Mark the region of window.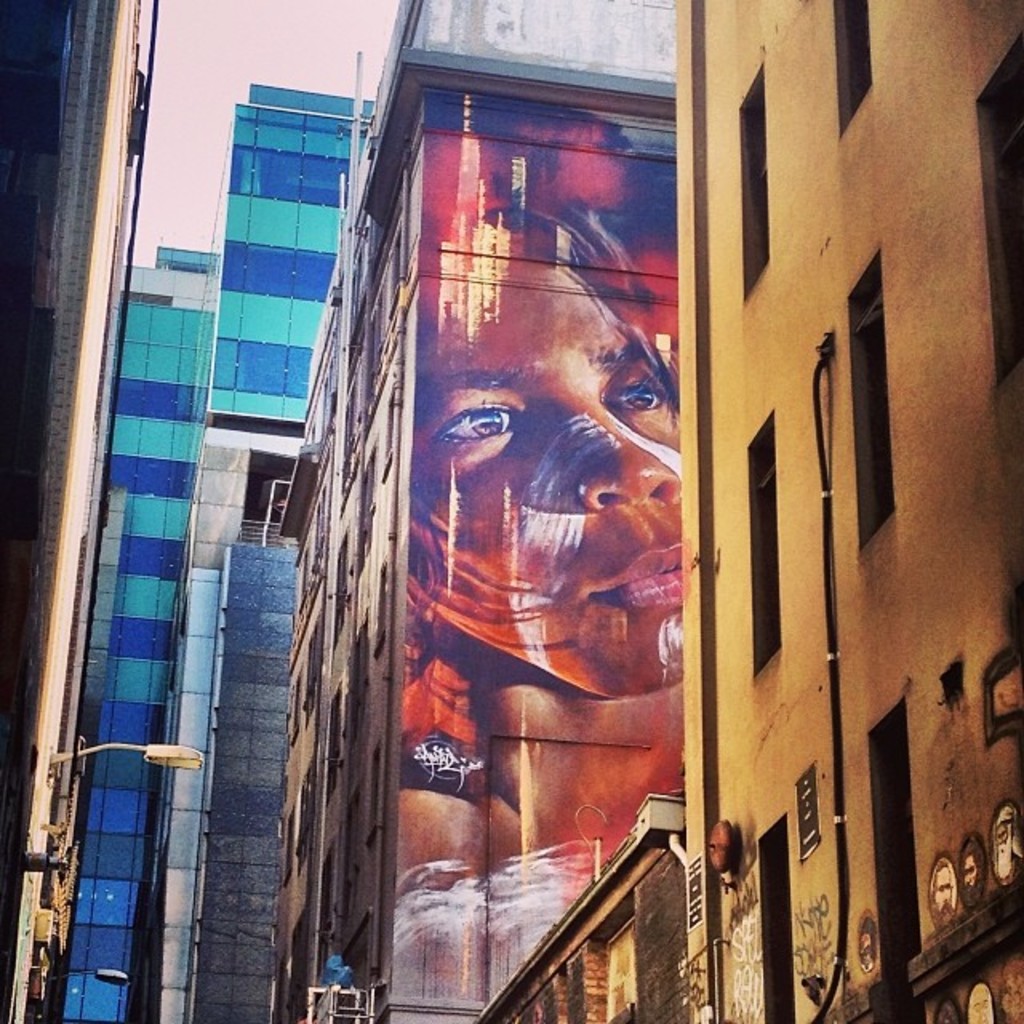
Region: {"x1": 741, "y1": 400, "x2": 792, "y2": 701}.
